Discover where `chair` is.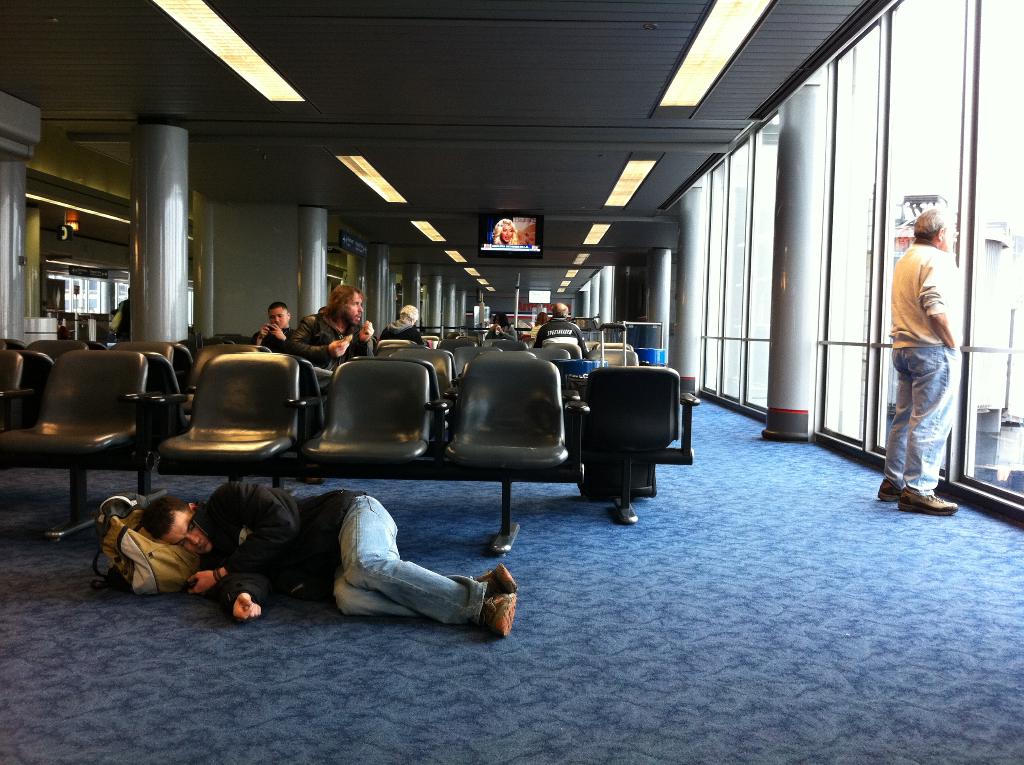
Discovered at bbox=[314, 361, 431, 462].
